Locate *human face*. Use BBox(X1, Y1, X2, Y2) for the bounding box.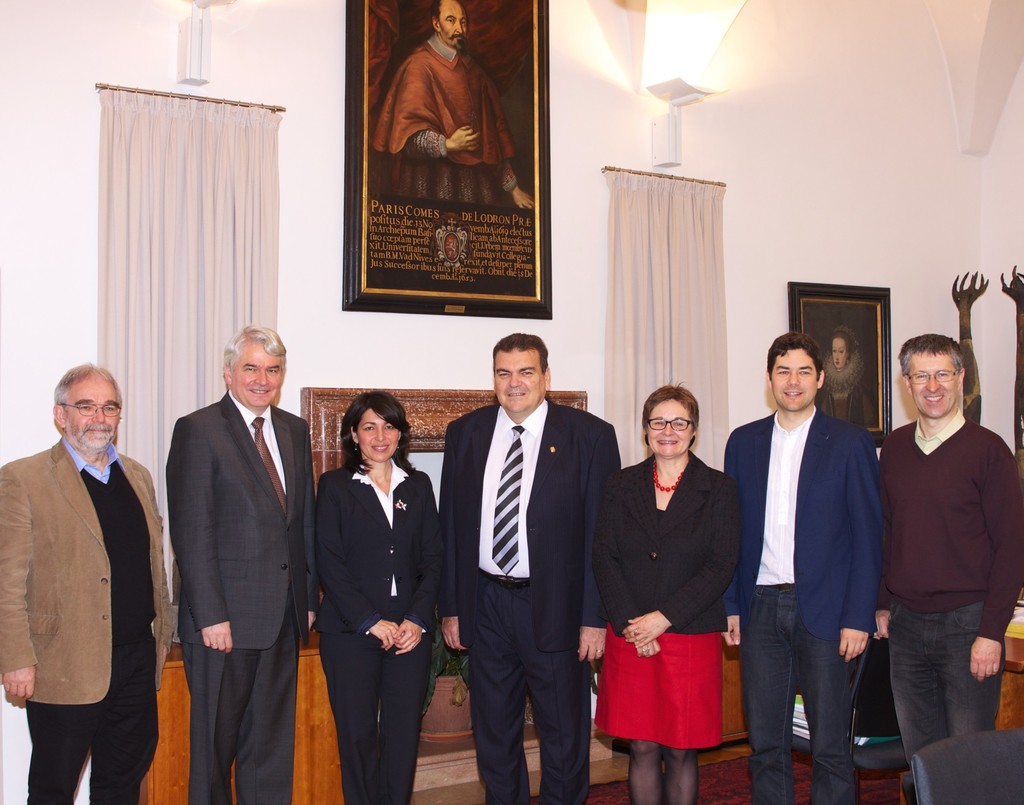
BBox(440, 0, 465, 44).
